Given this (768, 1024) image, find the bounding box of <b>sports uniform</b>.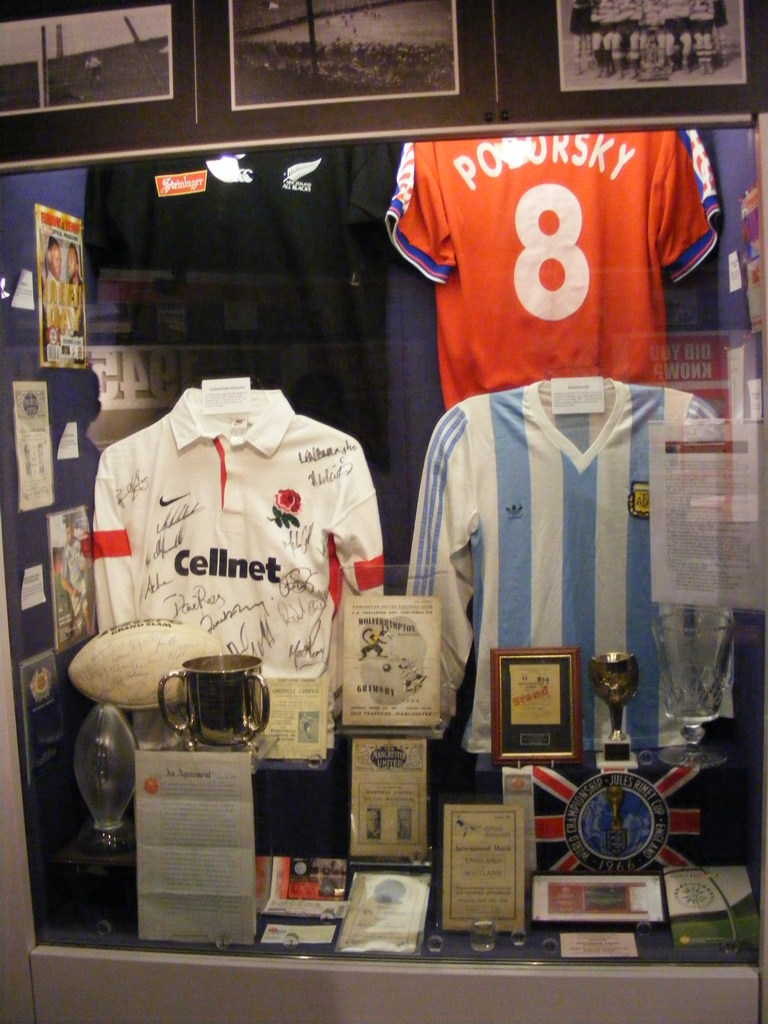
crop(383, 116, 738, 462).
